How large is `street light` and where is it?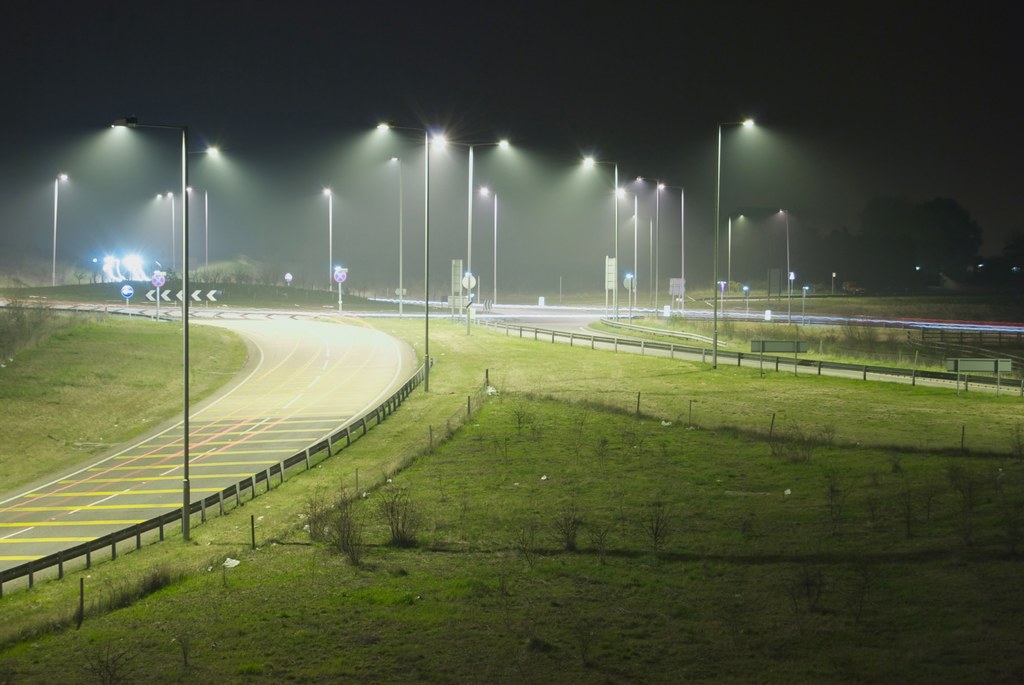
Bounding box: bbox(634, 174, 663, 306).
